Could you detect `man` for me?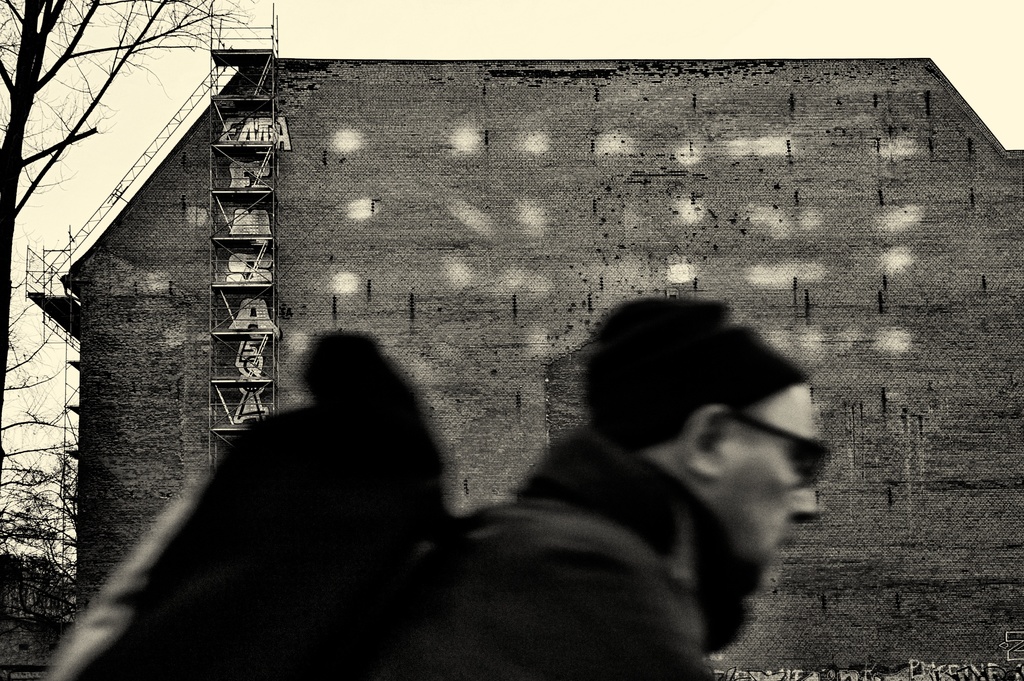
Detection result: <box>316,310,833,663</box>.
